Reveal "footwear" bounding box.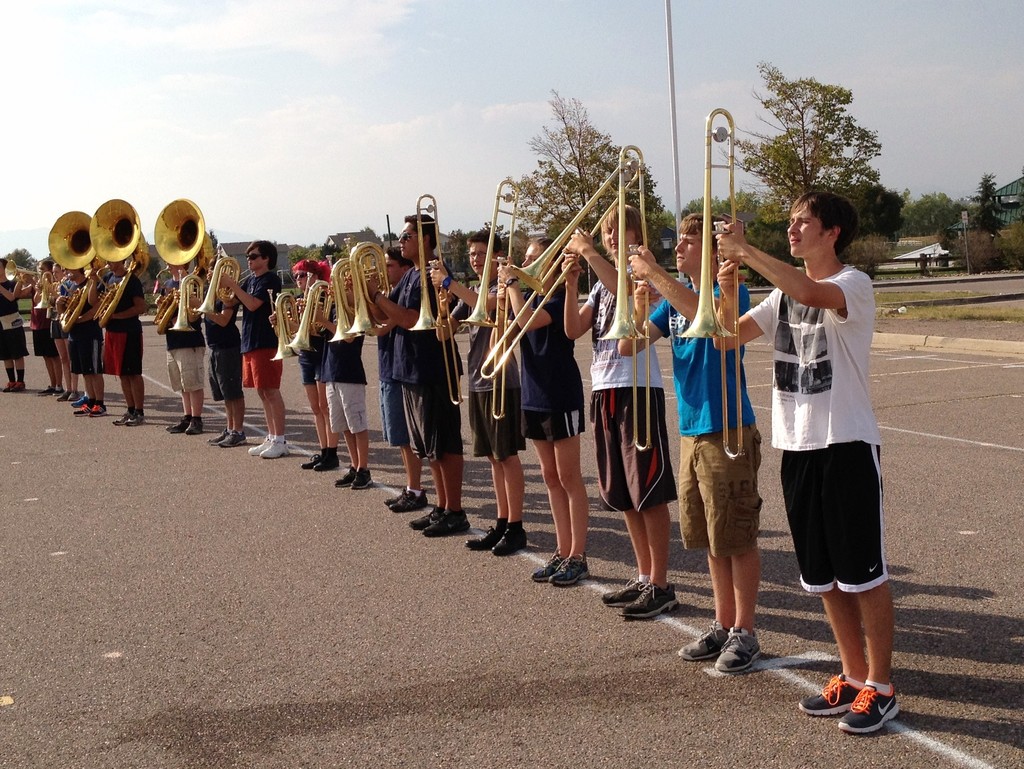
Revealed: 166 419 188 433.
